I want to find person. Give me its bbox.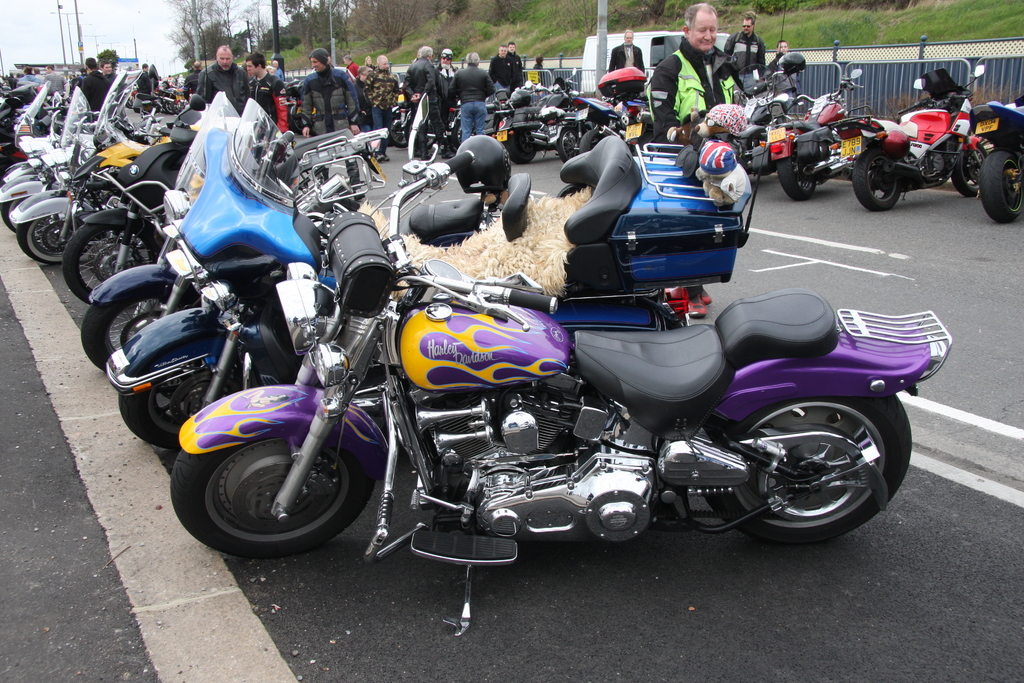
{"x1": 193, "y1": 45, "x2": 245, "y2": 118}.
